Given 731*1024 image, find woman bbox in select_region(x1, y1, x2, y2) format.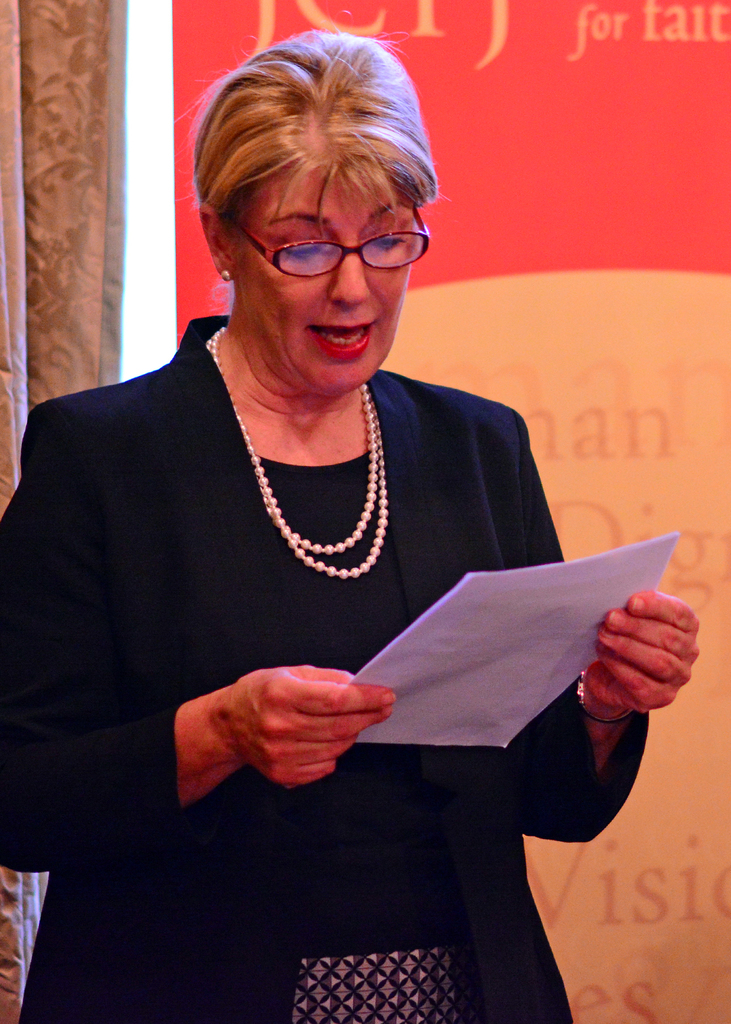
select_region(57, 31, 591, 996).
